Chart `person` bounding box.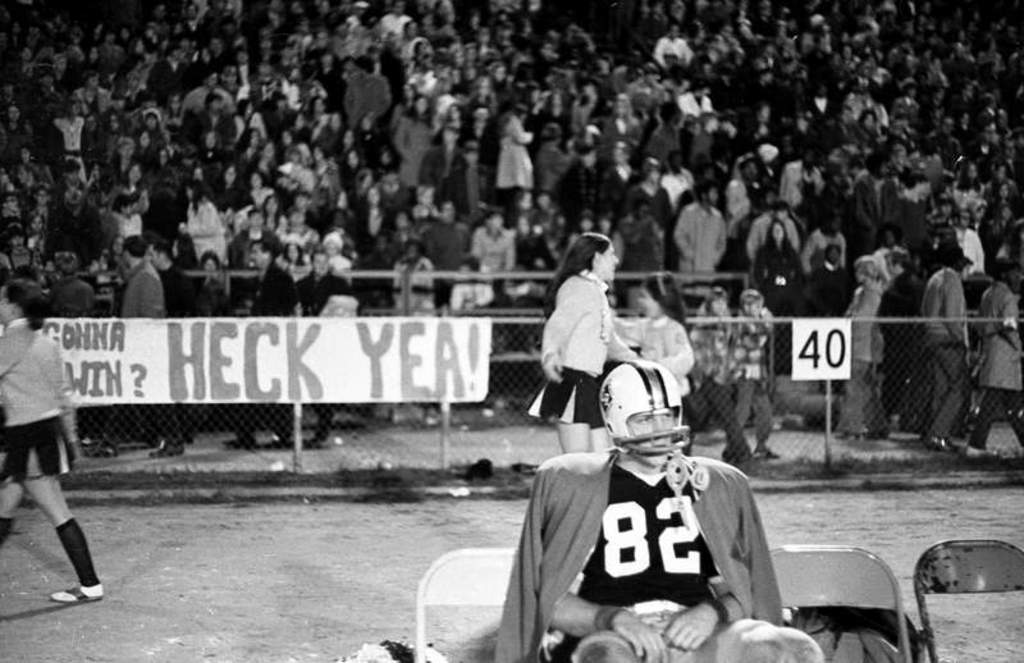
Charted: 948/209/989/271.
